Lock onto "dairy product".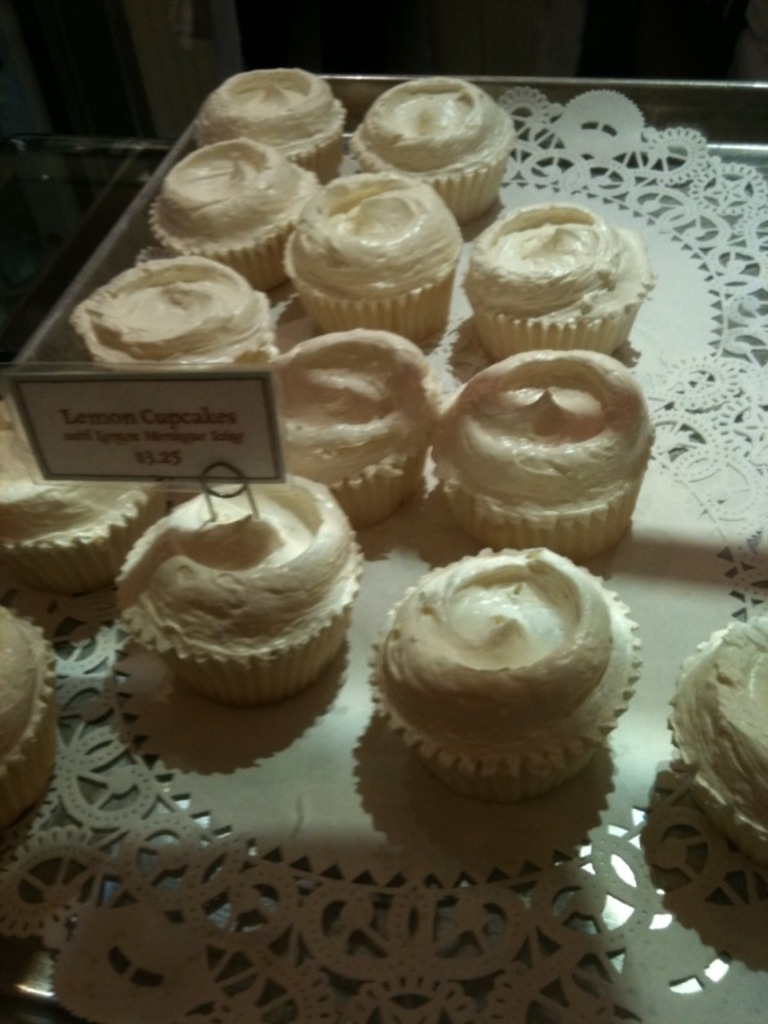
Locked: 0/406/179/603.
